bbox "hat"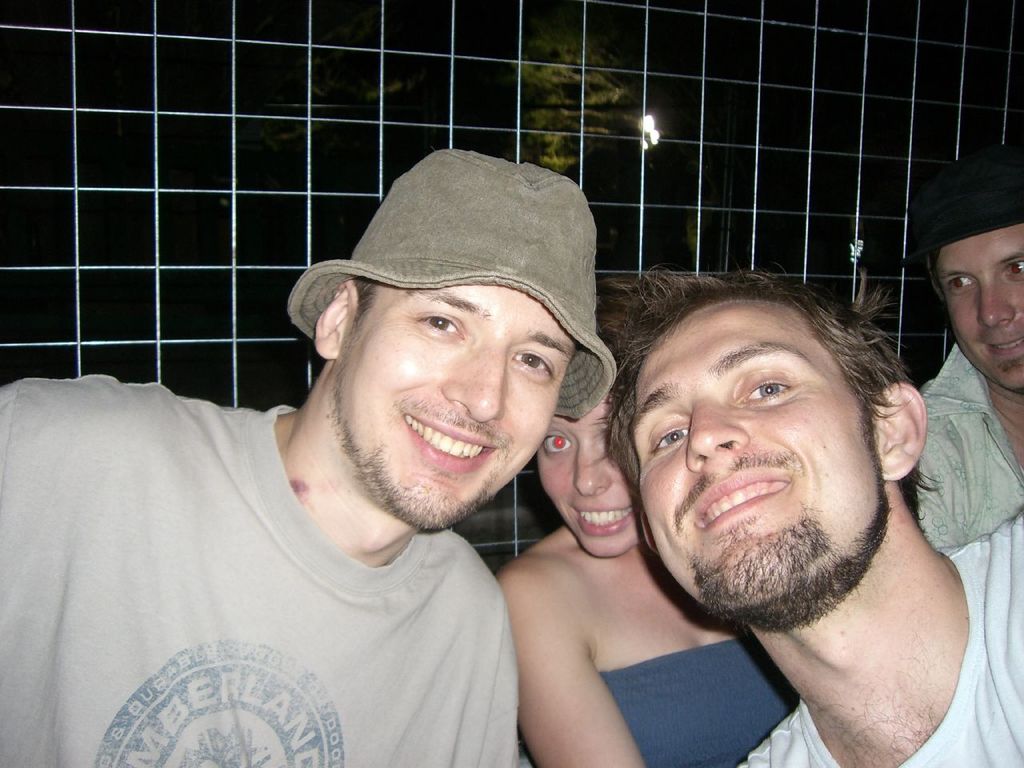
<bbox>289, 147, 613, 419</bbox>
